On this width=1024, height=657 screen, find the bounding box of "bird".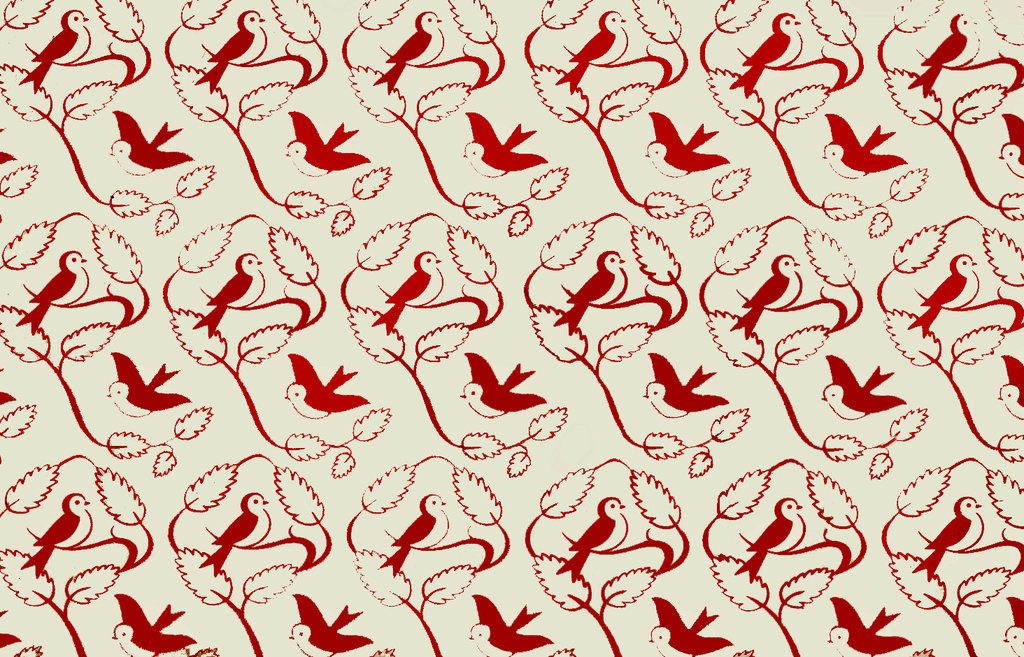
Bounding box: [left=911, top=497, right=983, bottom=589].
